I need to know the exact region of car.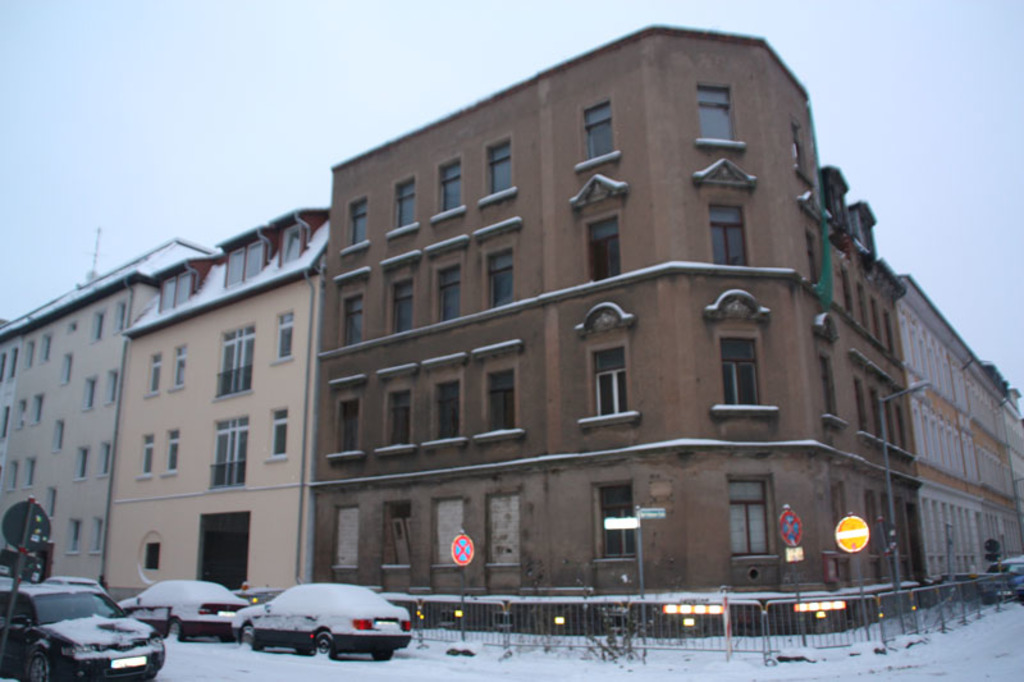
Region: (45,577,111,607).
